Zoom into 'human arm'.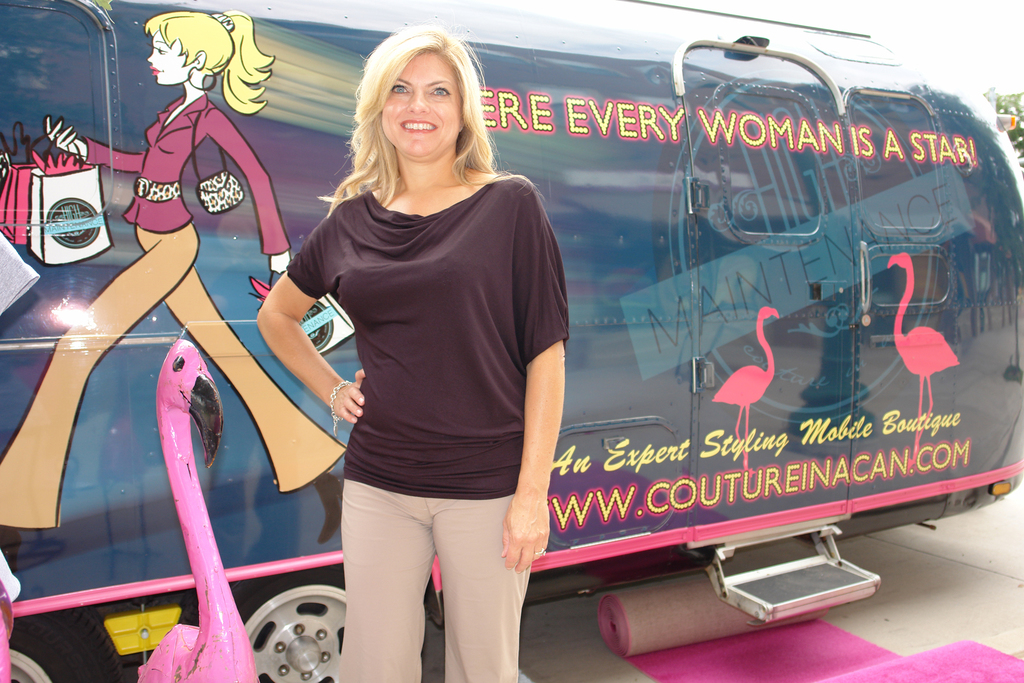
Zoom target: (255, 227, 365, 423).
